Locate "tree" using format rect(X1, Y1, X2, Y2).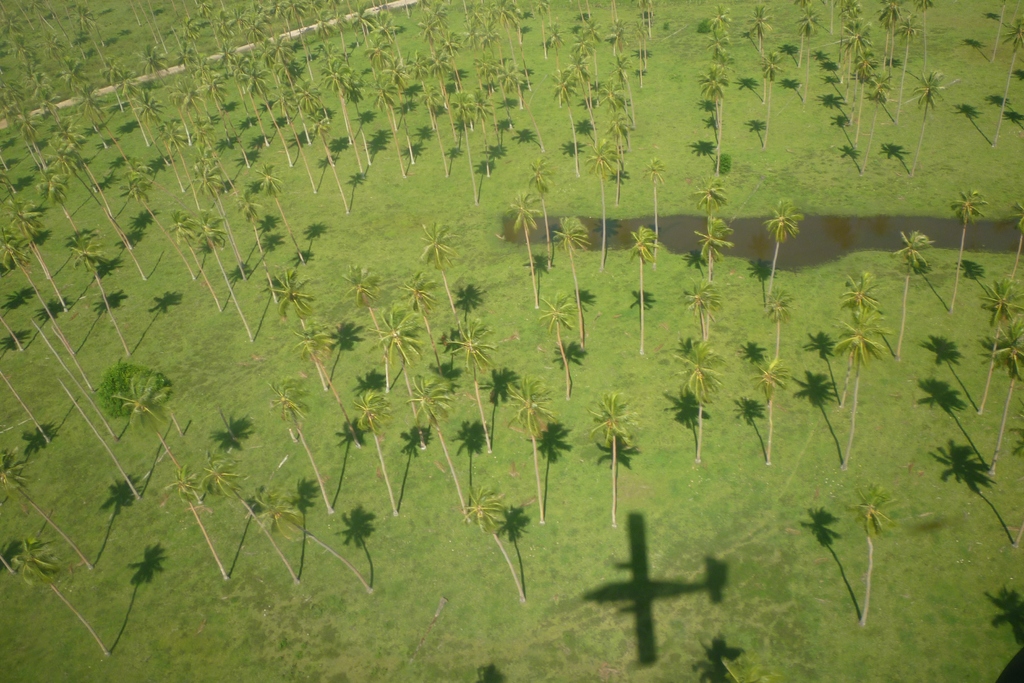
rect(275, 373, 332, 507).
